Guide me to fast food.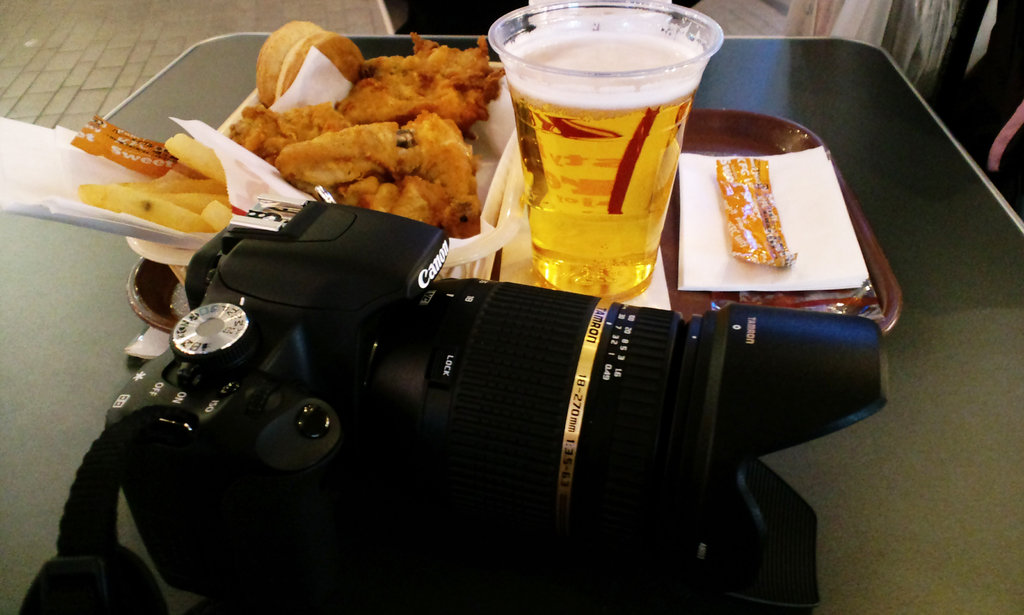
Guidance: <region>59, 101, 237, 250</region>.
